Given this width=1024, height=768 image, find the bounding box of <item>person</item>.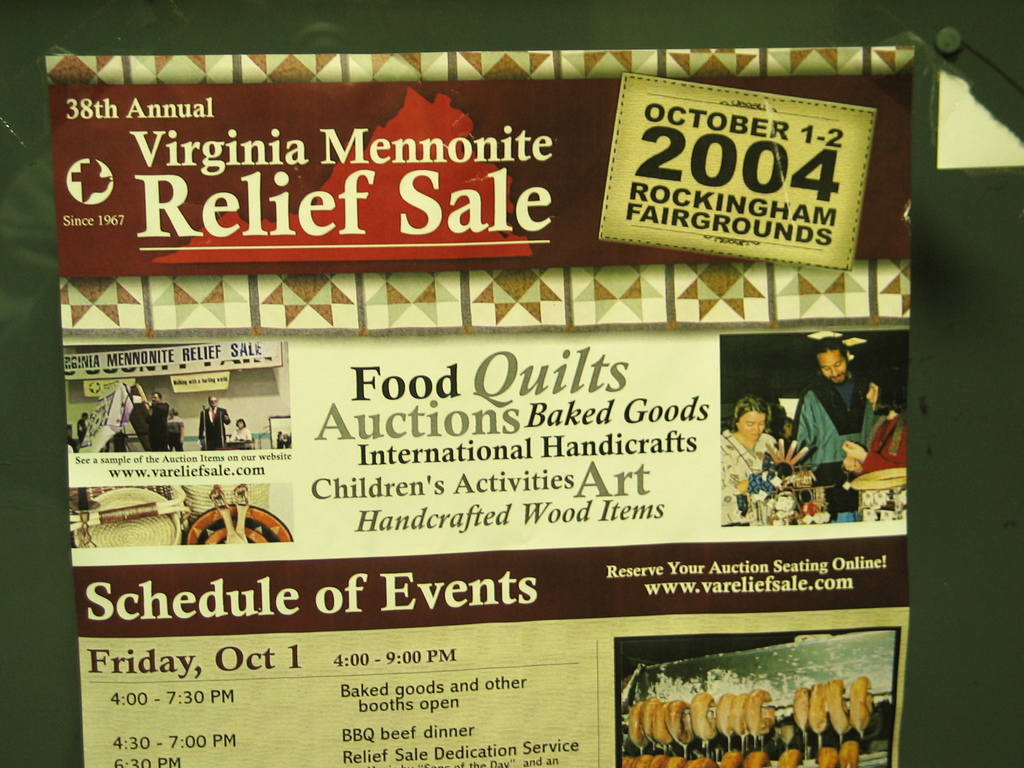
detection(797, 339, 878, 467).
